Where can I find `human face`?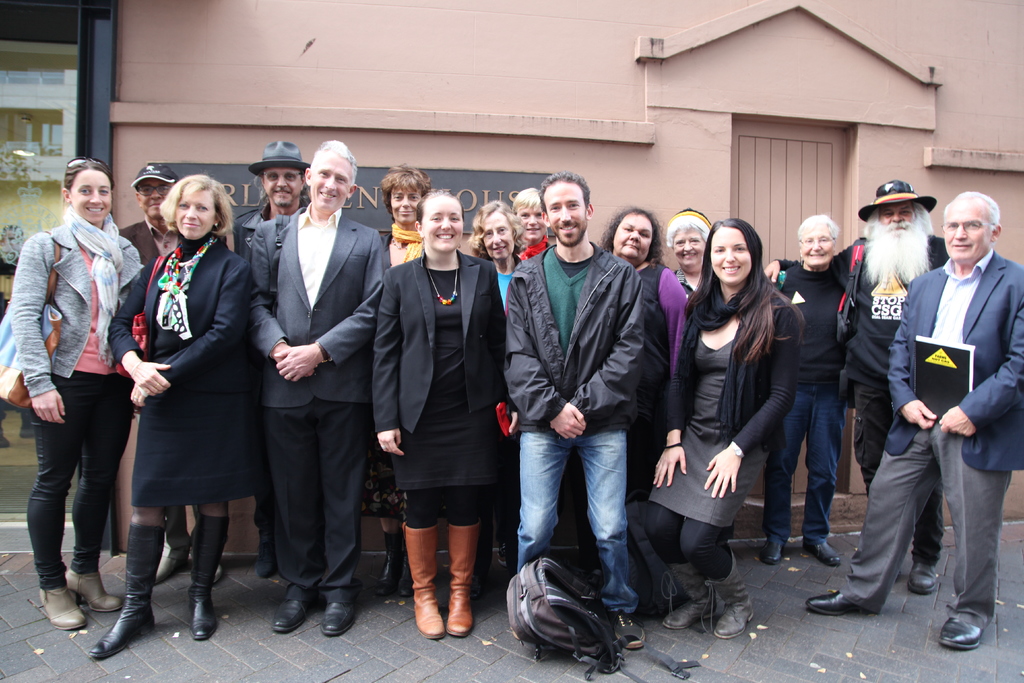
You can find it at x1=417 y1=195 x2=466 y2=252.
